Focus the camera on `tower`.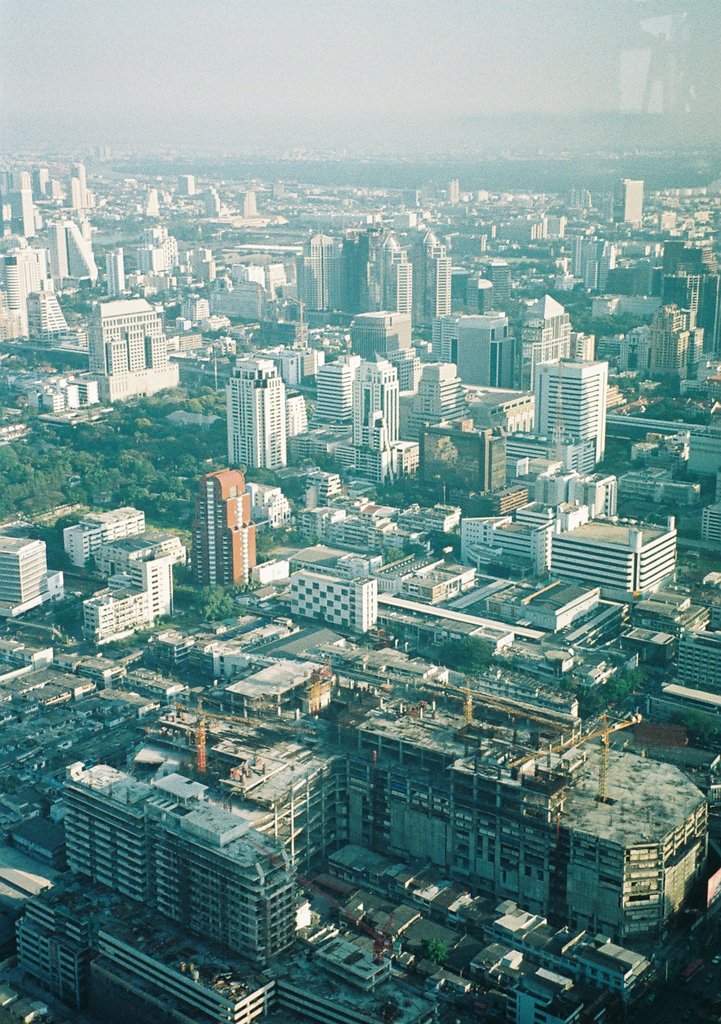
Focus region: (left=457, top=315, right=515, bottom=392).
